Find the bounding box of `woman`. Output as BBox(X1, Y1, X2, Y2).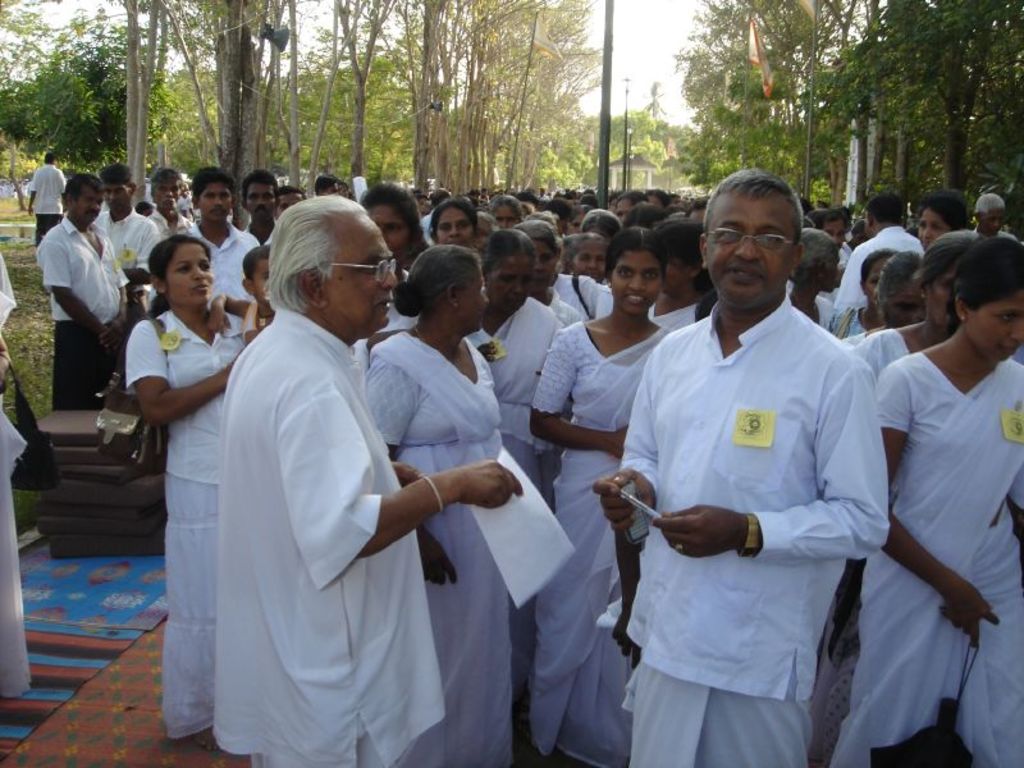
BBox(612, 191, 639, 225).
